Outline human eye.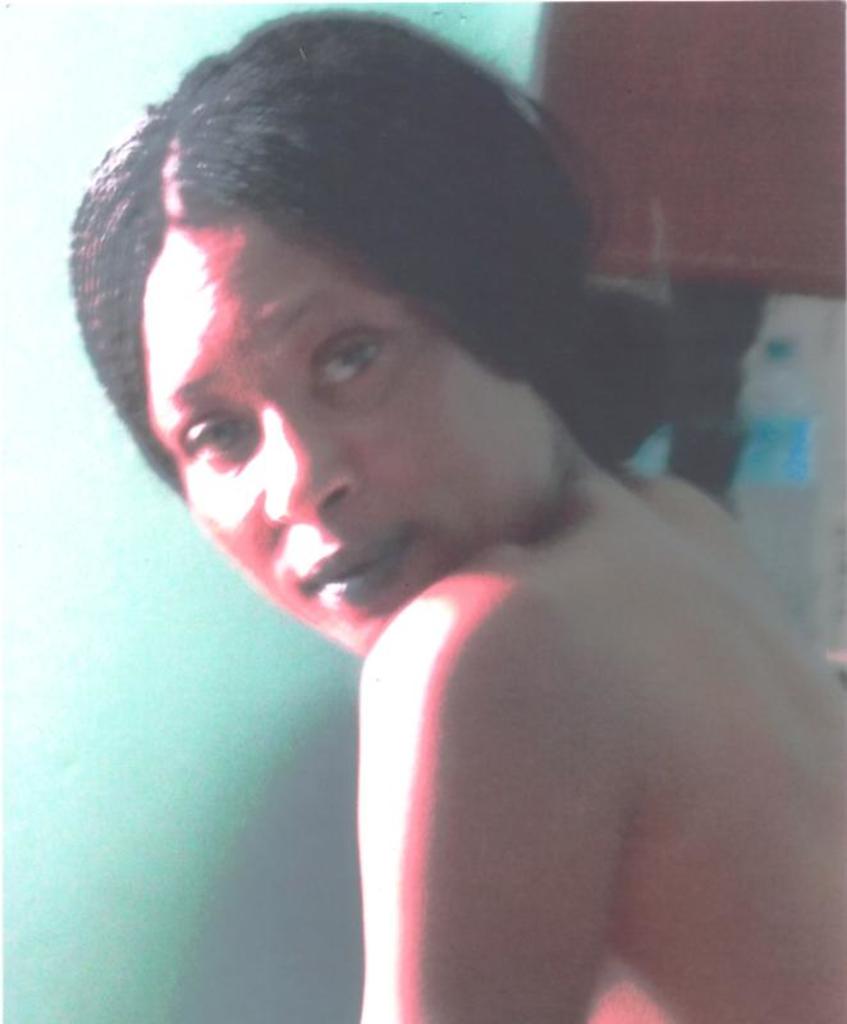
Outline: {"left": 294, "top": 303, "right": 402, "bottom": 392}.
